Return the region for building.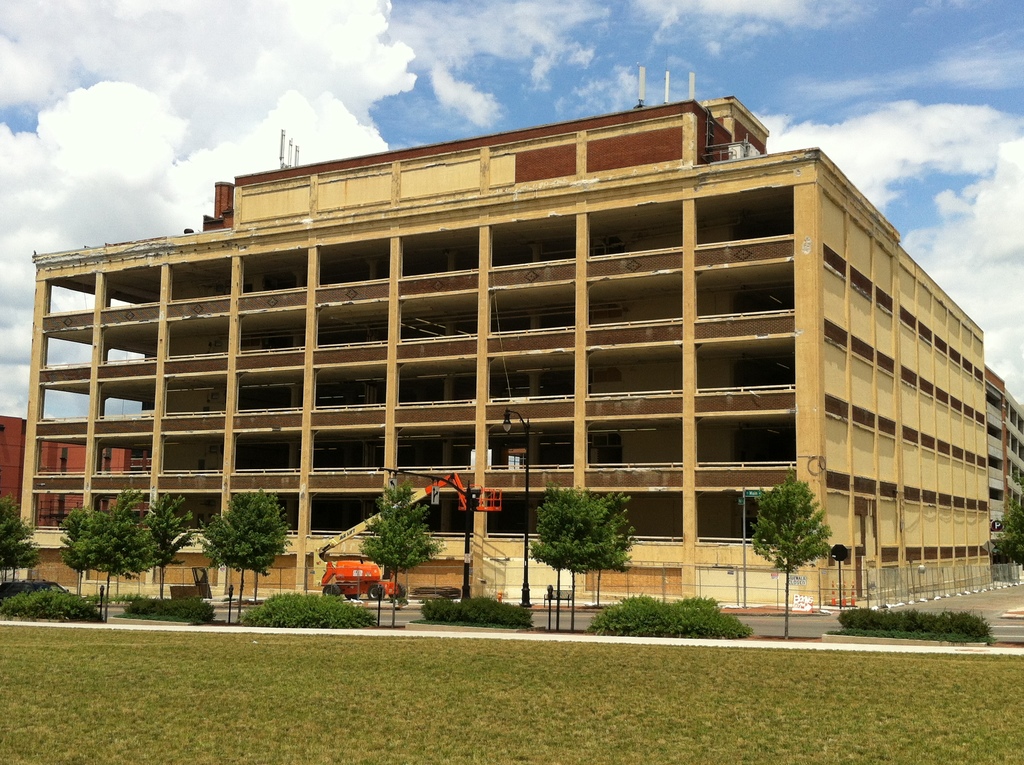
locate(0, 414, 131, 534).
